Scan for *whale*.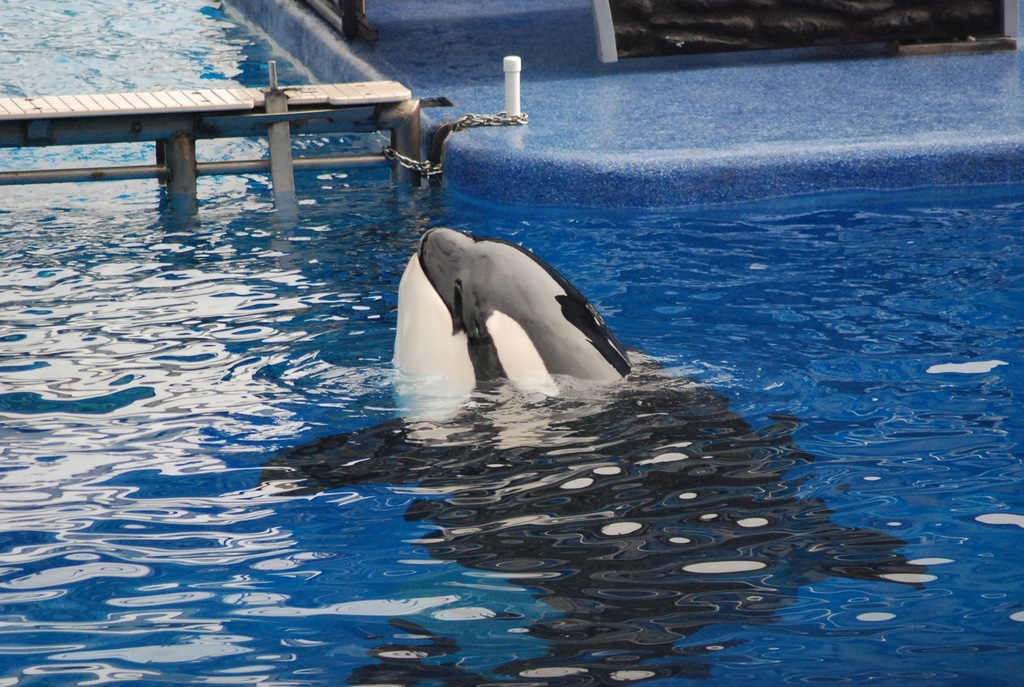
Scan result: 252/232/931/686.
